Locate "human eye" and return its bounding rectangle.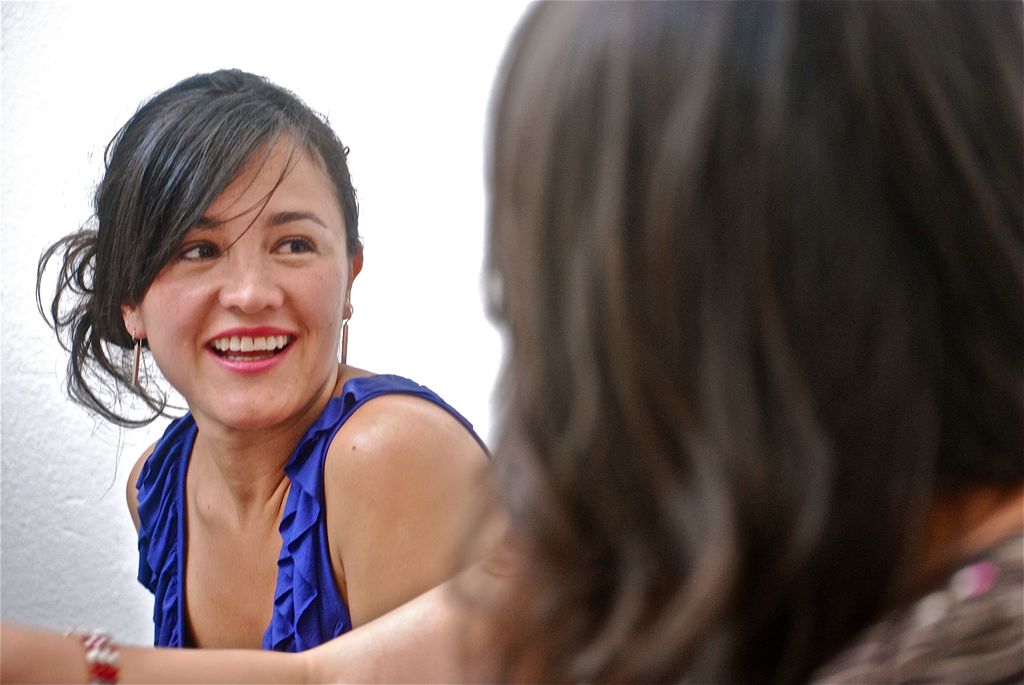
left=173, top=237, right=225, bottom=269.
